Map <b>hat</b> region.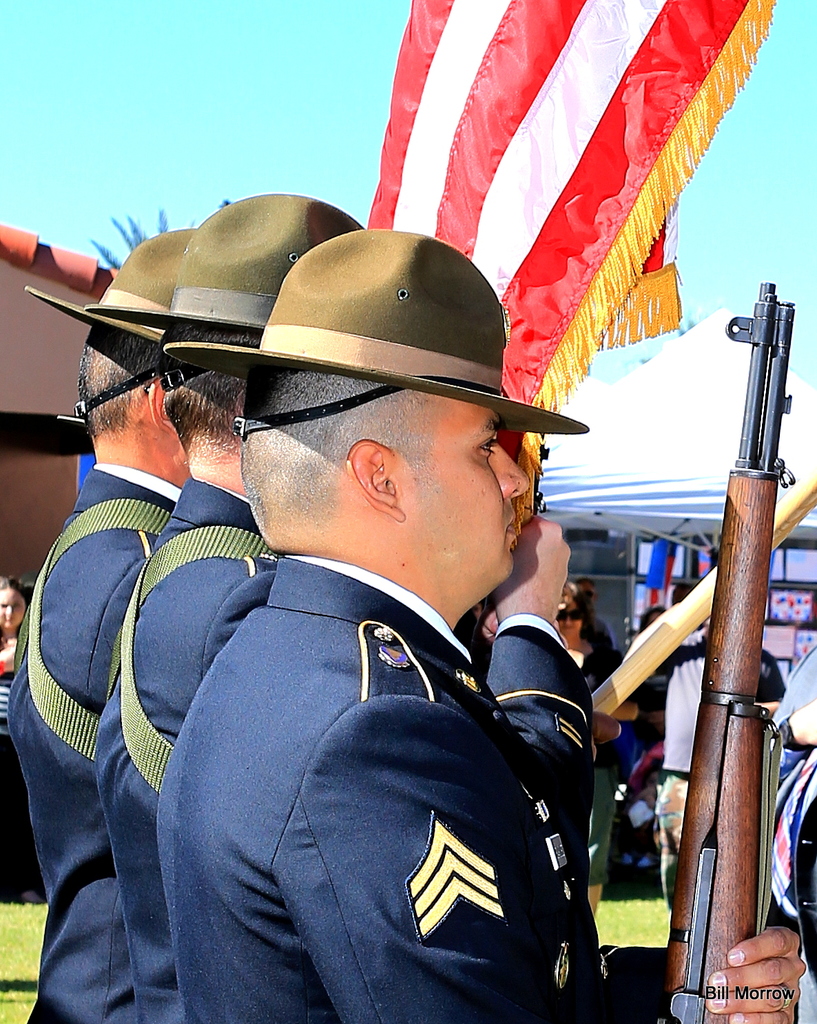
Mapped to 156:204:586:443.
